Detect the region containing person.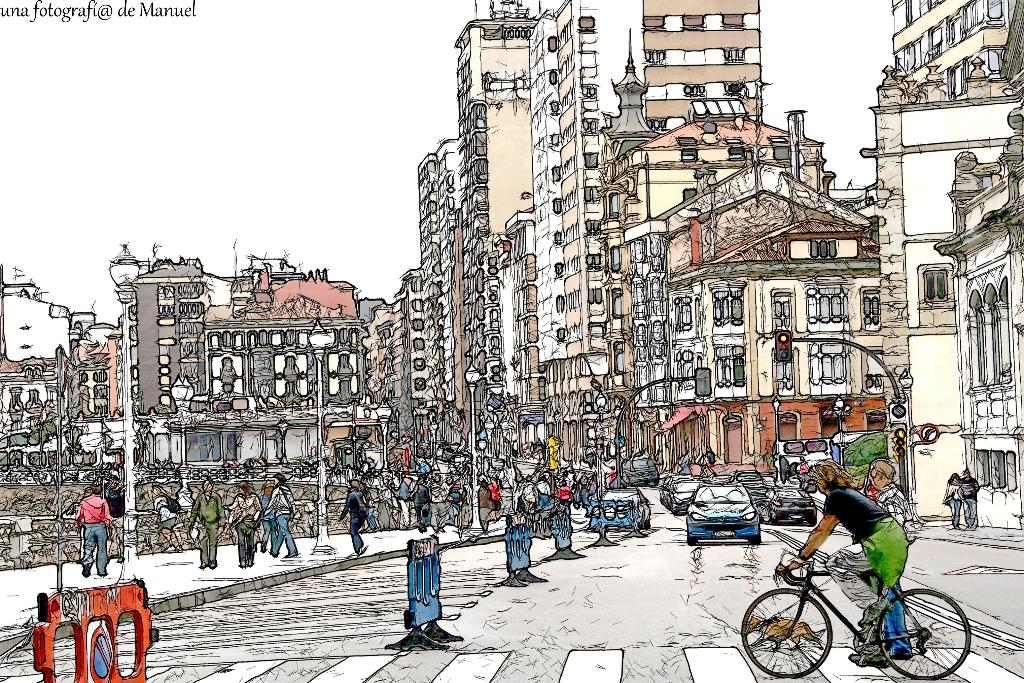
crop(556, 479, 572, 516).
